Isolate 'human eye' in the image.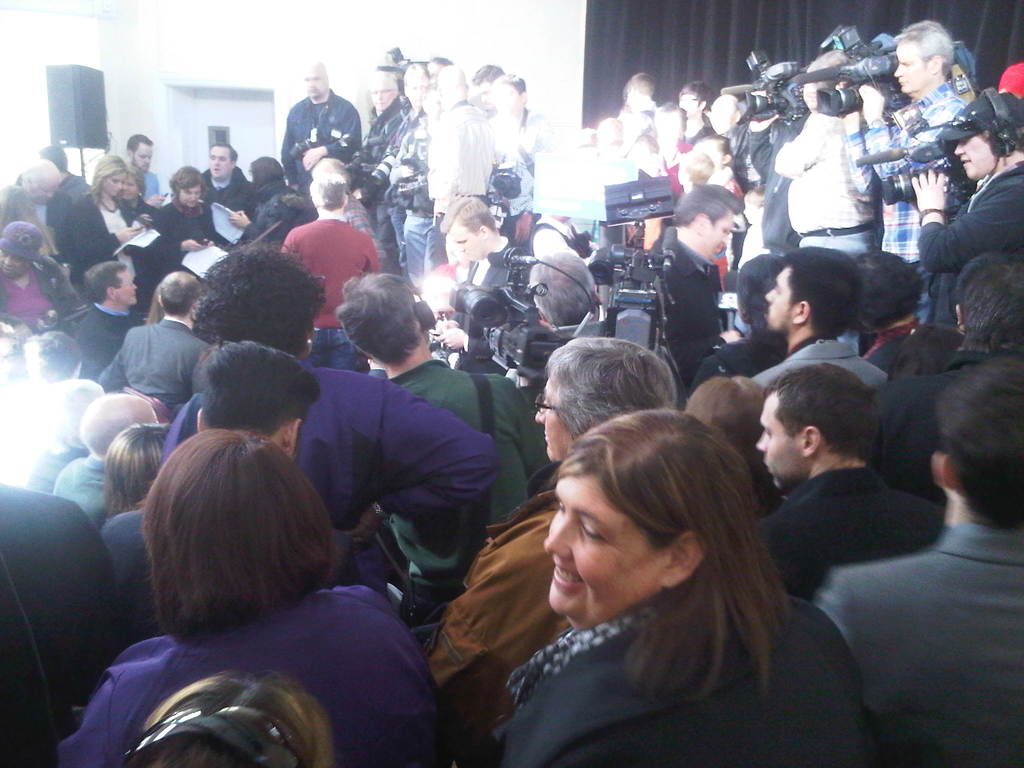
Isolated region: box=[209, 155, 217, 162].
